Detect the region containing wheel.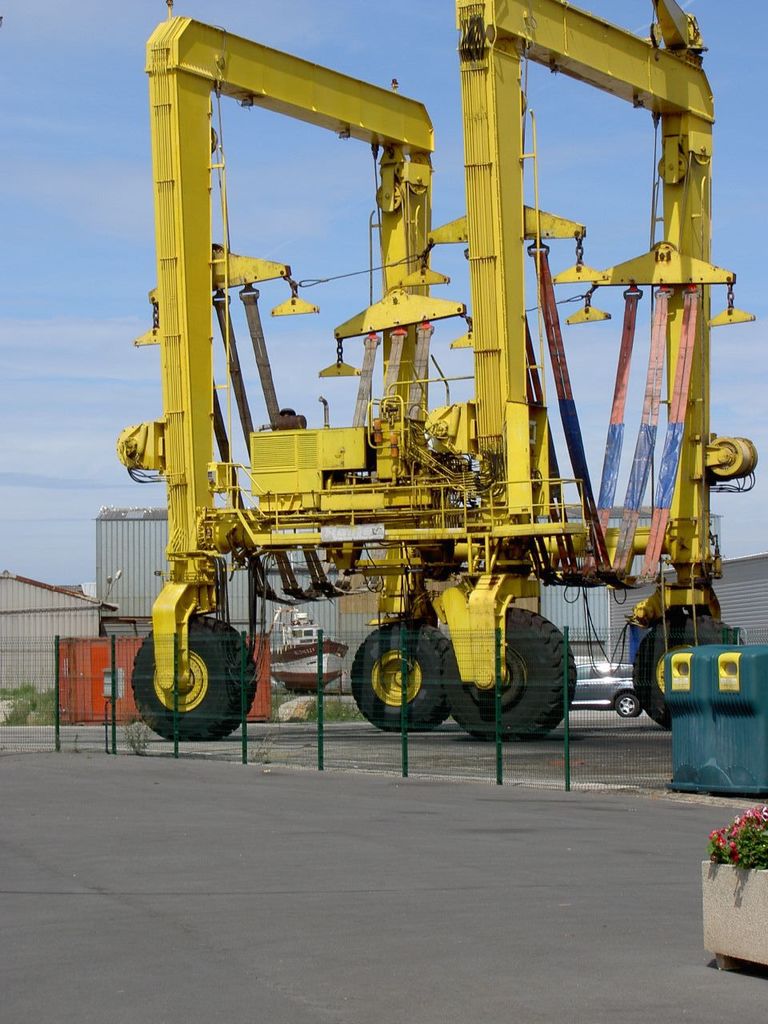
Rect(352, 624, 454, 730).
